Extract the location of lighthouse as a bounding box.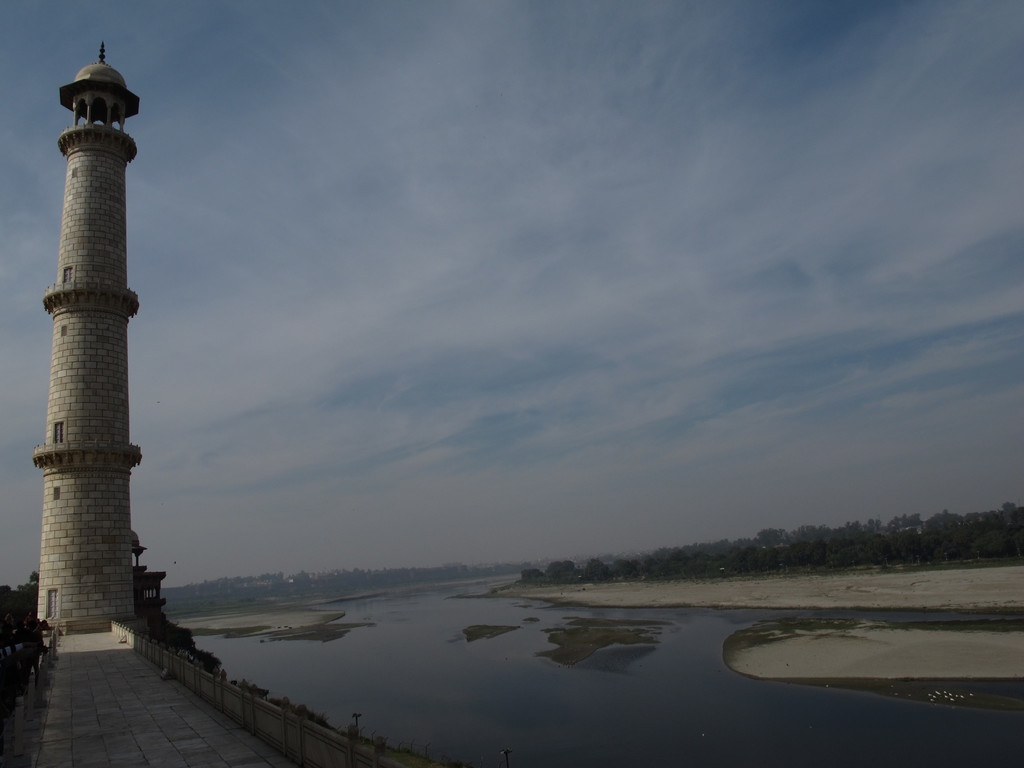
34/36/140/639.
